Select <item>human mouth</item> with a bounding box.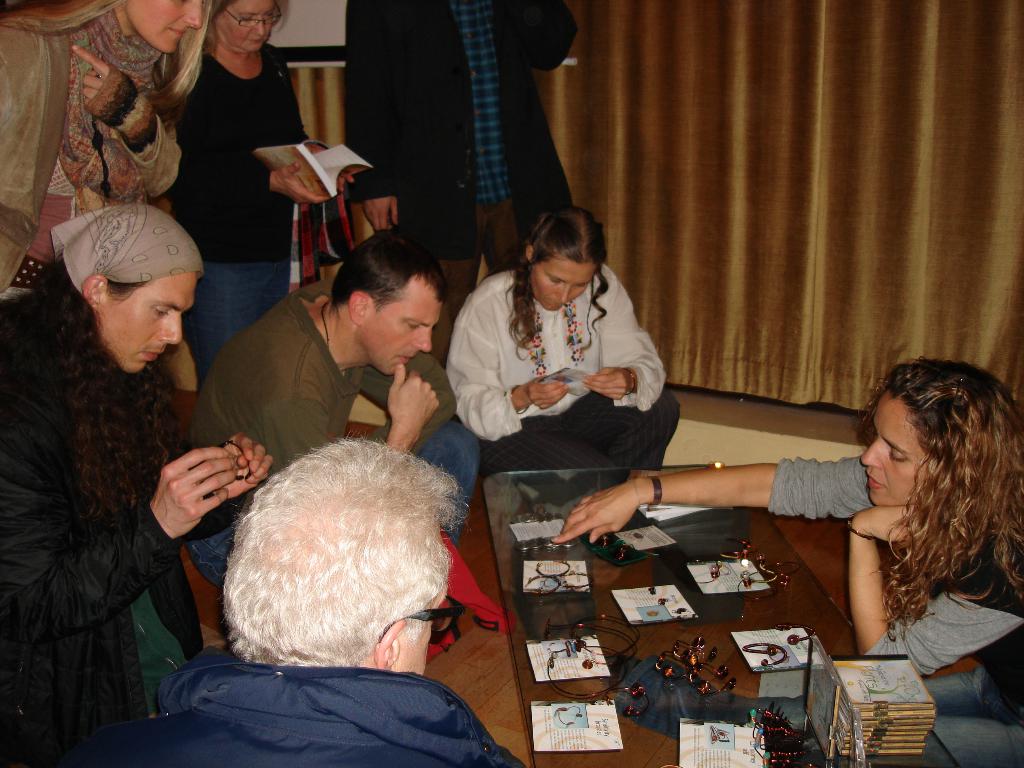
[166, 26, 182, 33].
